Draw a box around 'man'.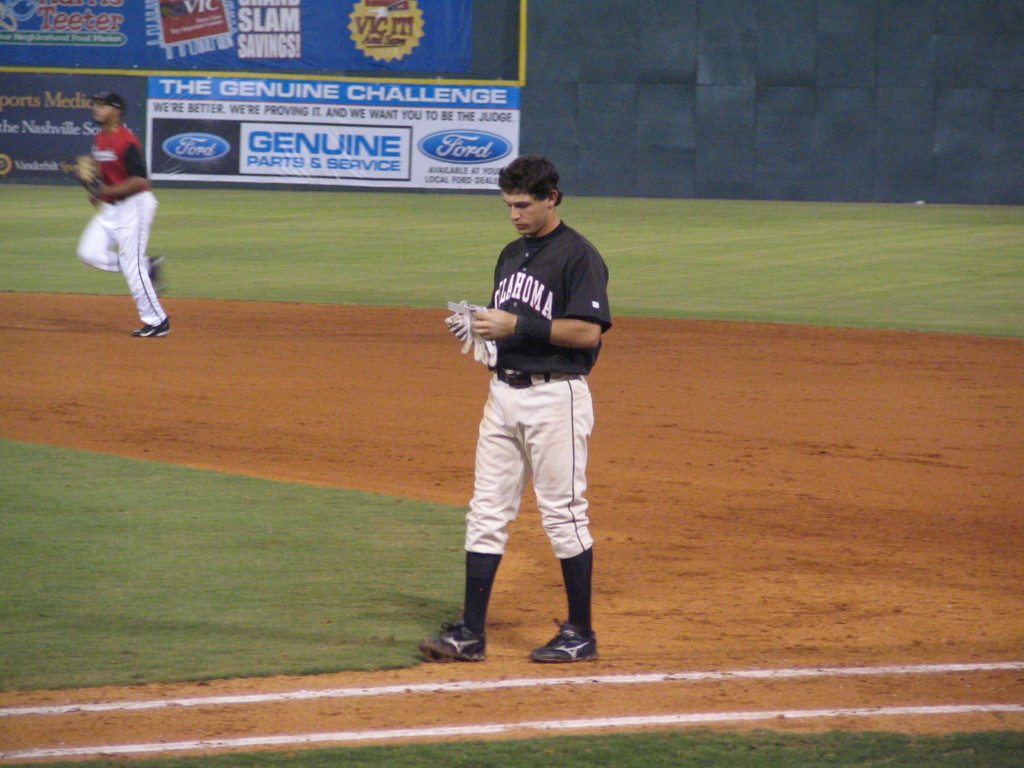
77:90:165:341.
